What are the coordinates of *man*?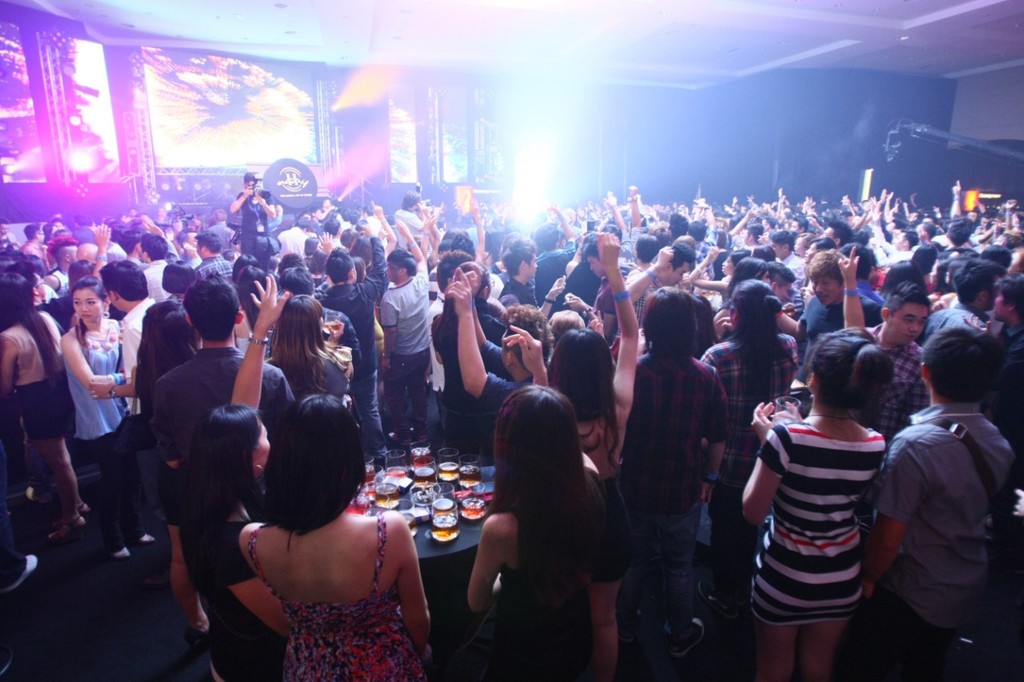
BBox(985, 282, 1023, 519).
